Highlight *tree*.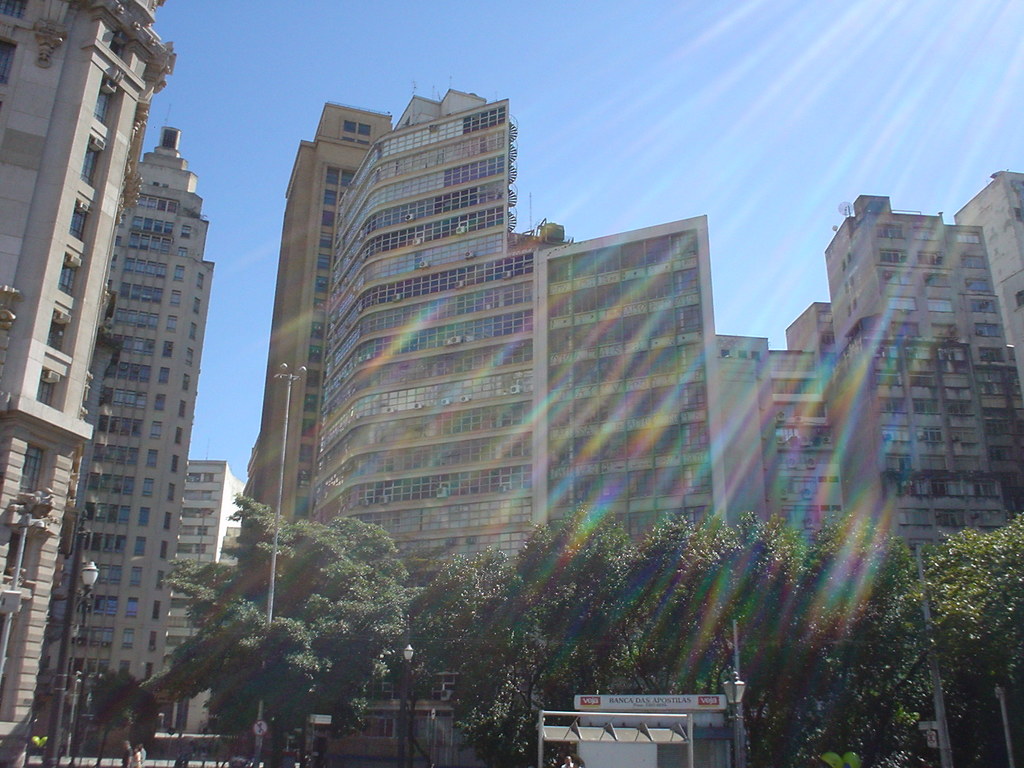
Highlighted region: box(81, 668, 131, 767).
